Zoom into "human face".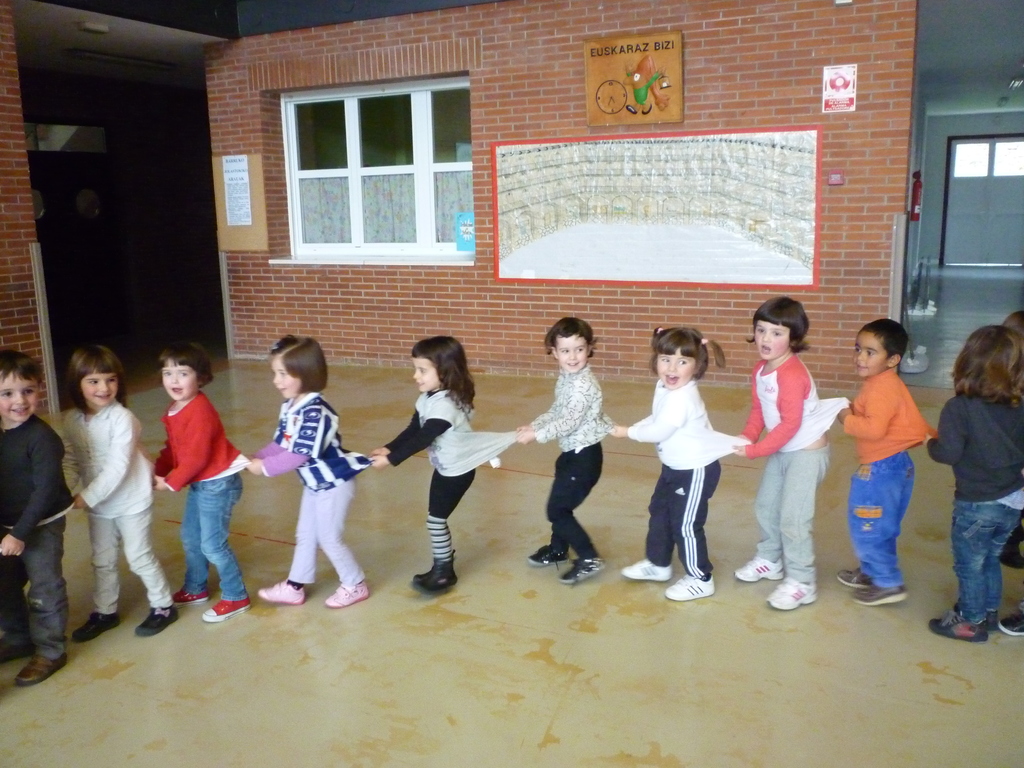
Zoom target: select_region(854, 331, 884, 376).
